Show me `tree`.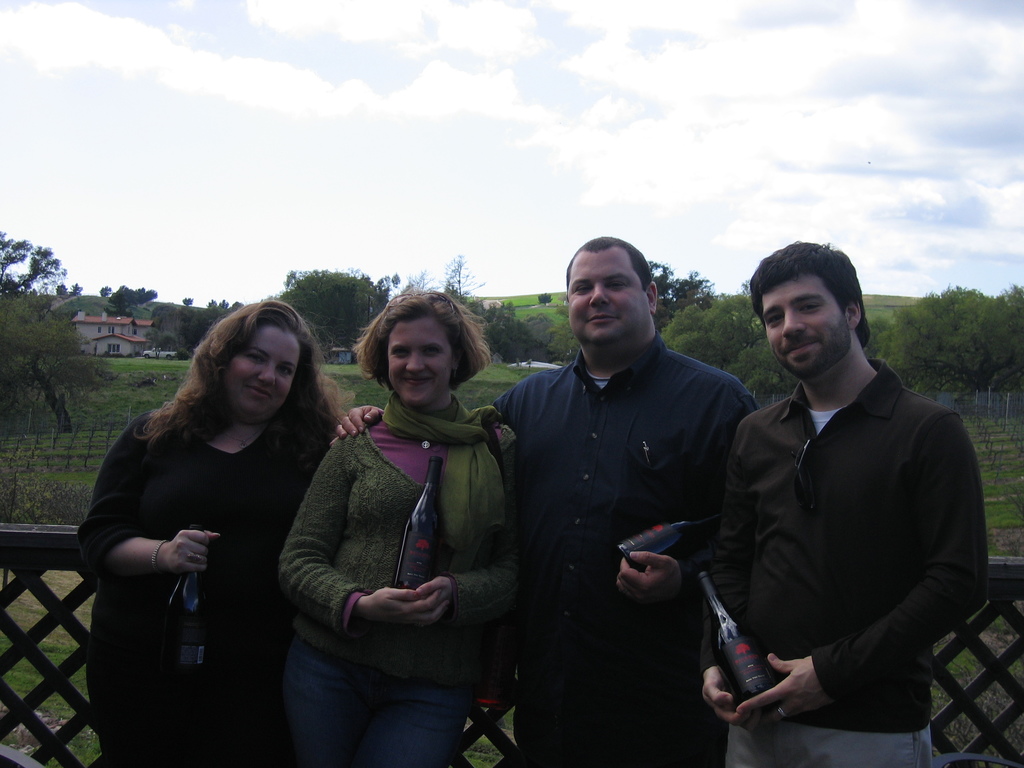
`tree` is here: 861 280 1023 399.
